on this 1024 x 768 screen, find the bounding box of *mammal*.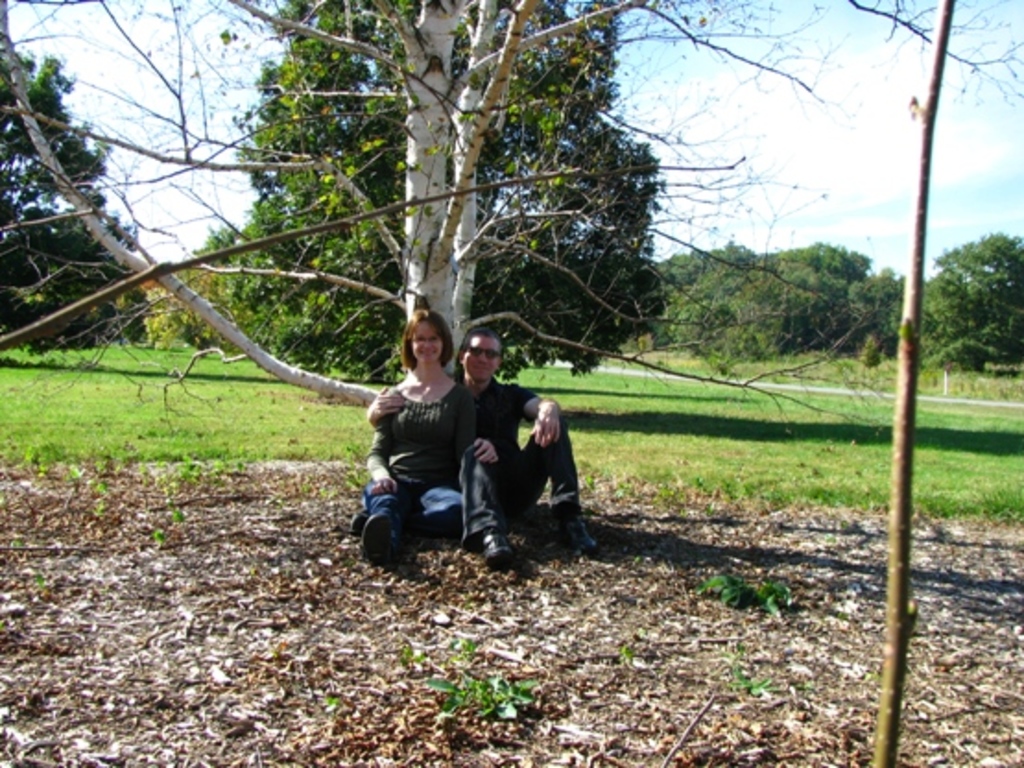
Bounding box: x1=363 y1=330 x2=611 y2=561.
